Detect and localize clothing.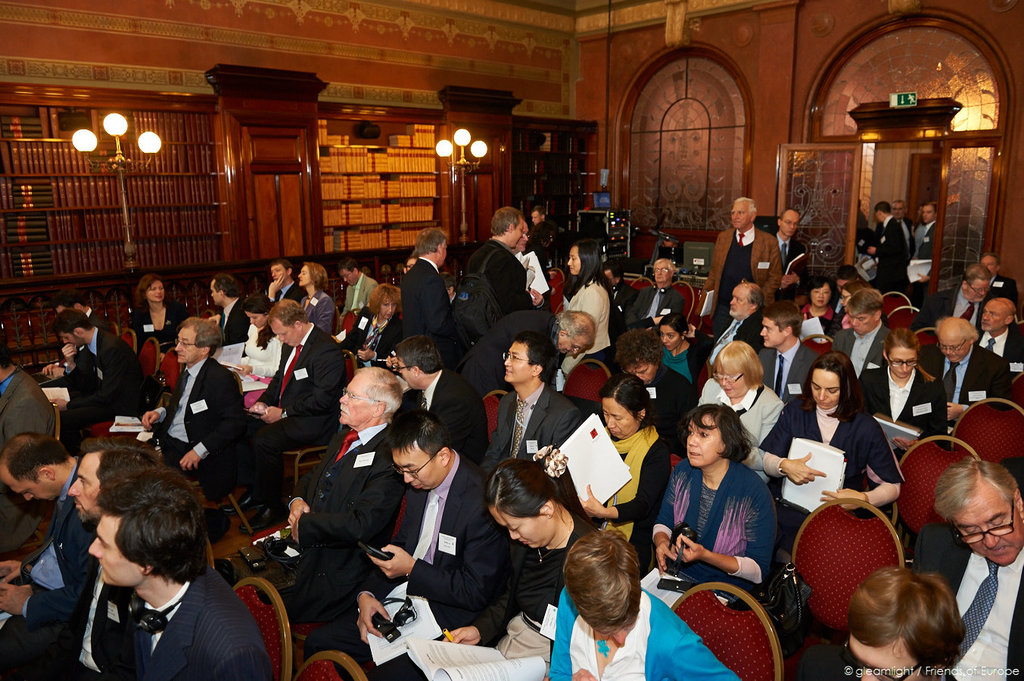
Localized at [x1=399, y1=263, x2=454, y2=361].
